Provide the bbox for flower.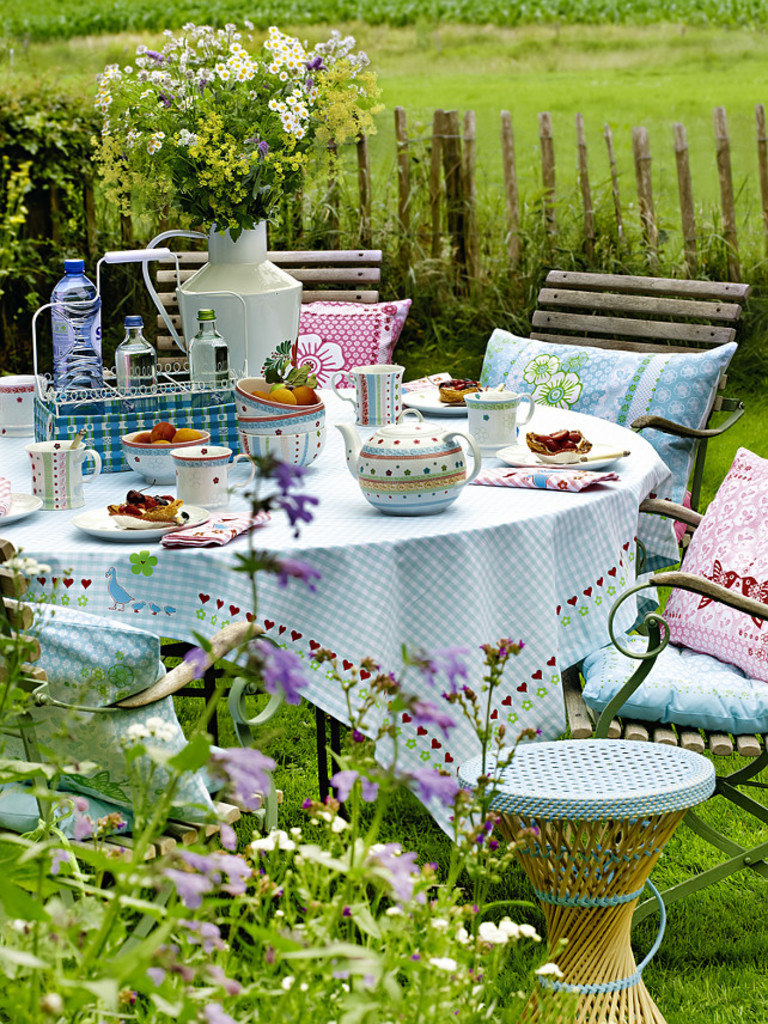
select_region(403, 768, 465, 812).
